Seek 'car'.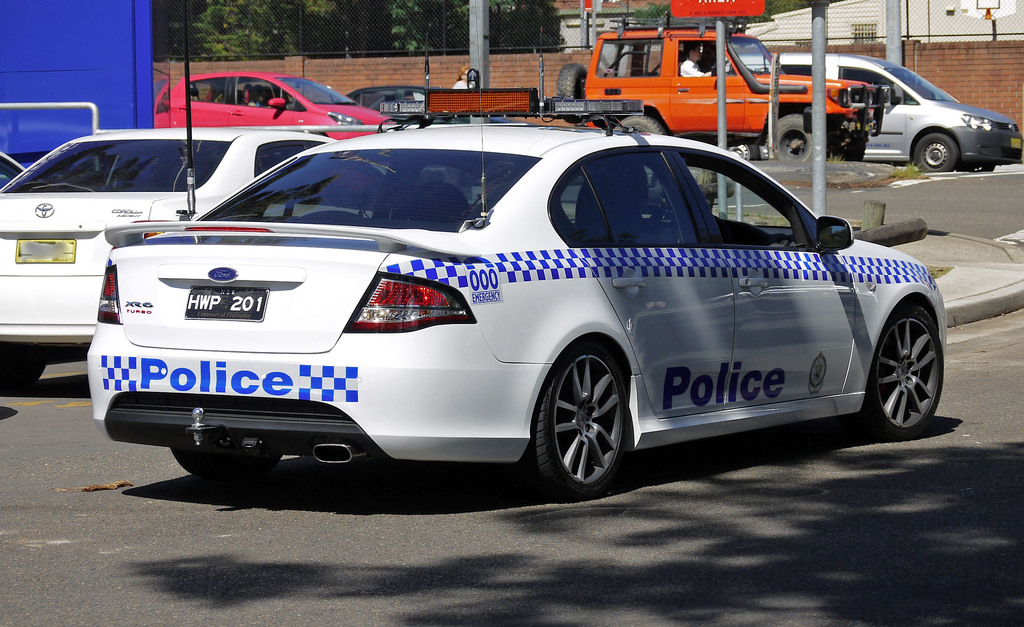
x1=154, y1=68, x2=390, y2=140.
